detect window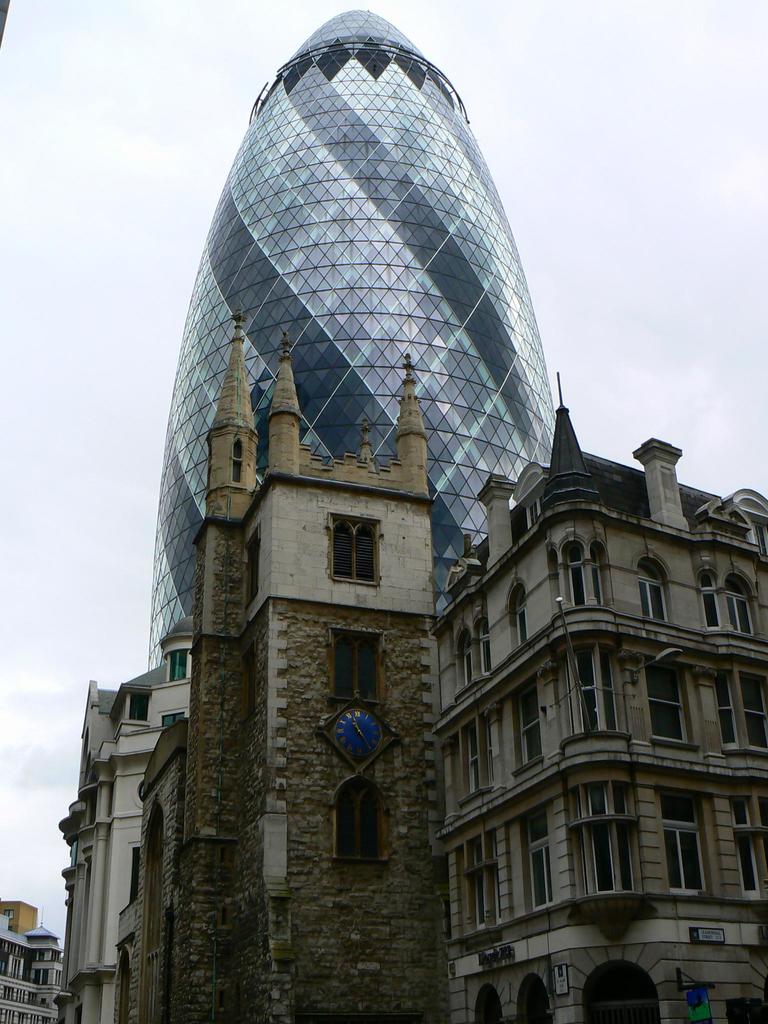
[567, 560, 586, 609]
